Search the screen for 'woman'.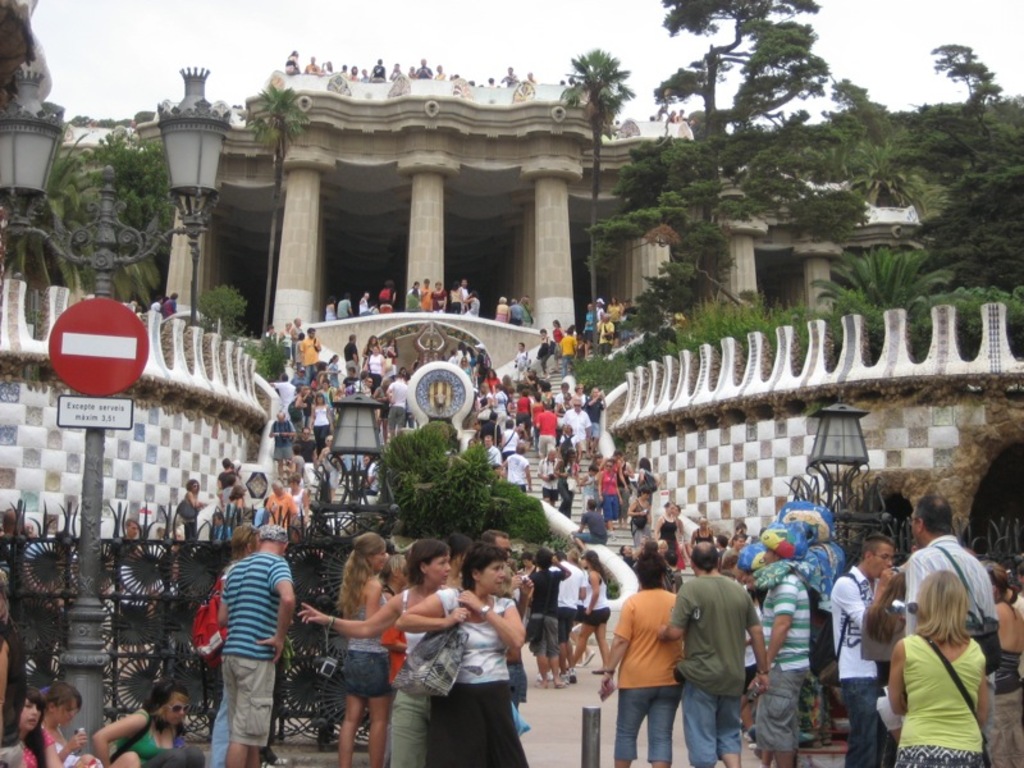
Found at <bbox>447, 280, 463, 312</bbox>.
